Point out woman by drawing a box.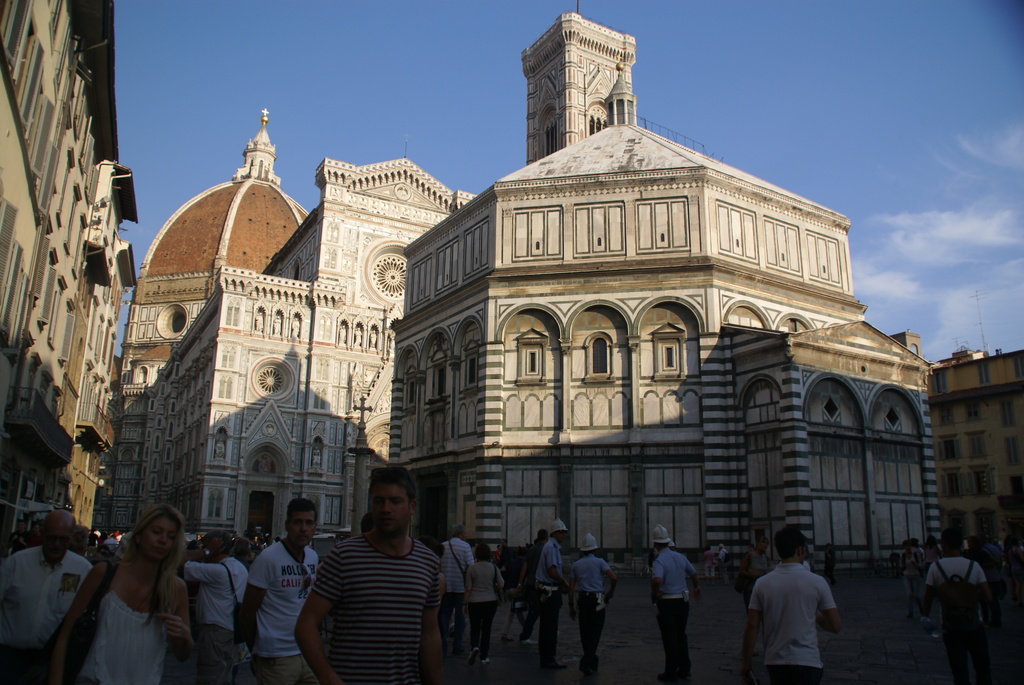
bbox=(922, 542, 941, 636).
